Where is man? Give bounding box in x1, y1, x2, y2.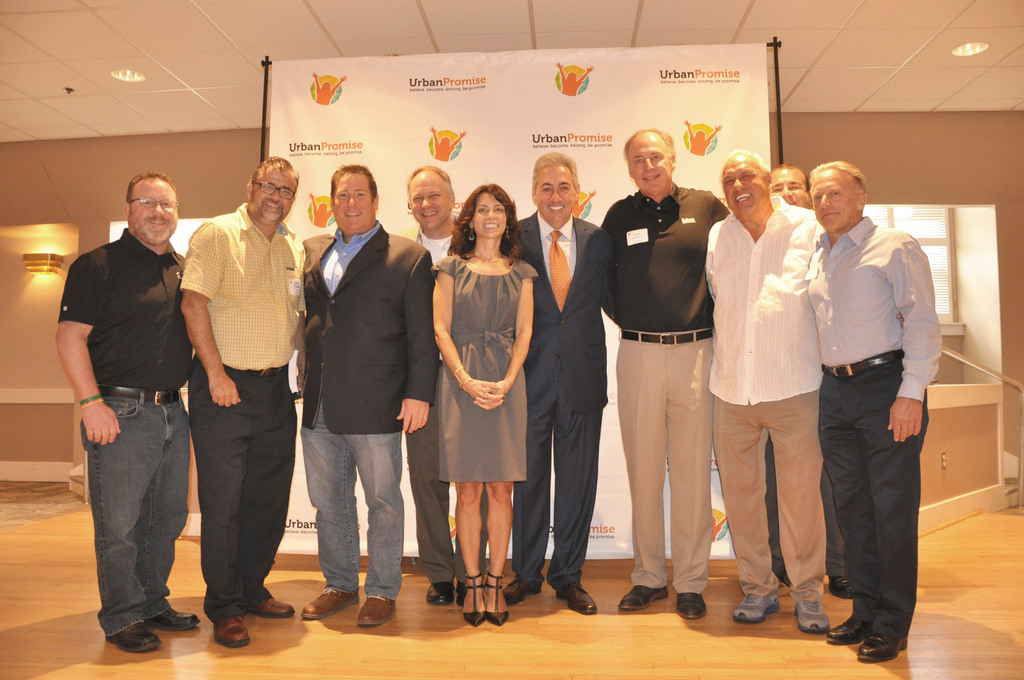
802, 158, 948, 665.
